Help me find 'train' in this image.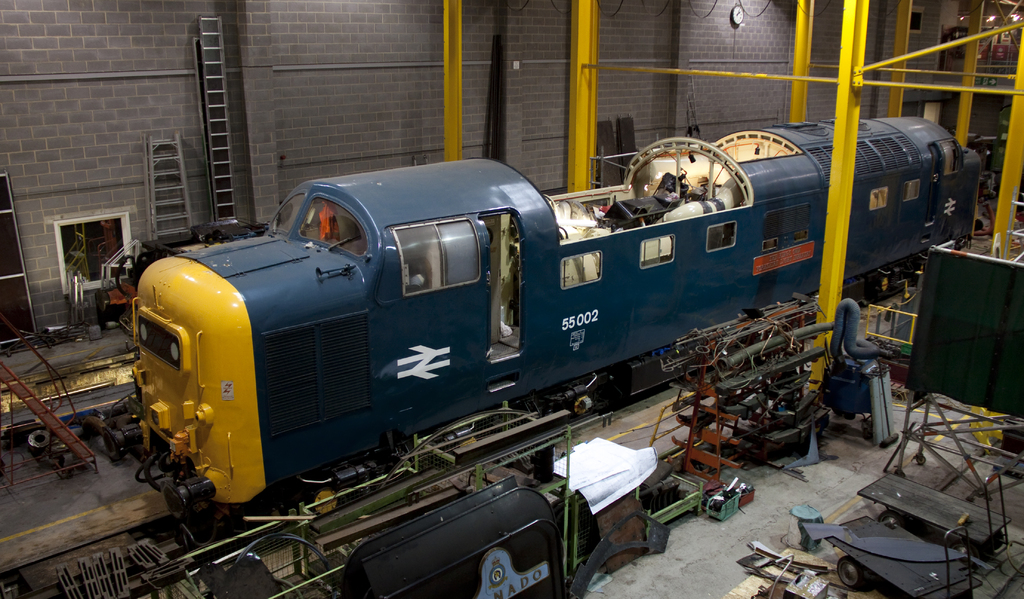
Found it: left=102, top=115, right=977, bottom=520.
